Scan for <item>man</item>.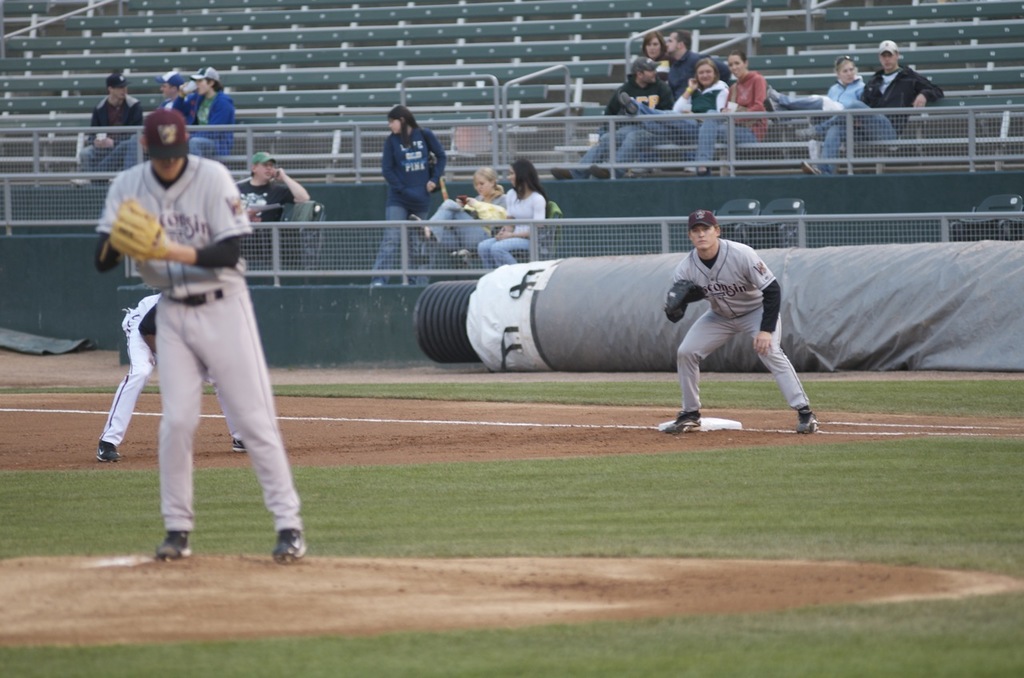
Scan result: 96/108/311/566.
